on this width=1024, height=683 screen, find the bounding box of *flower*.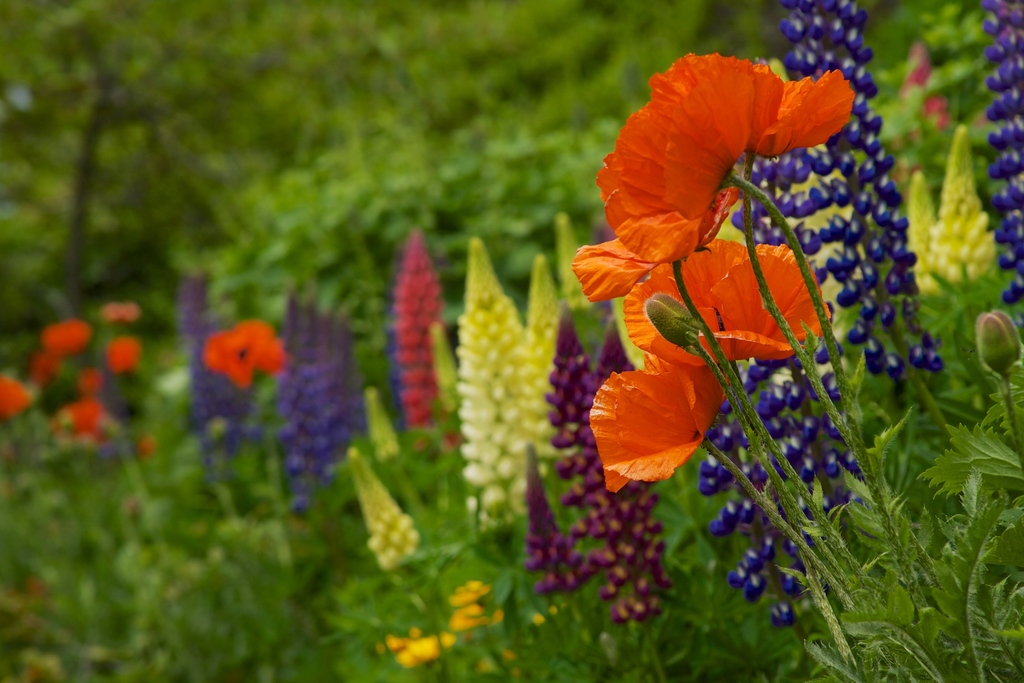
Bounding box: <box>593,356,742,490</box>.
